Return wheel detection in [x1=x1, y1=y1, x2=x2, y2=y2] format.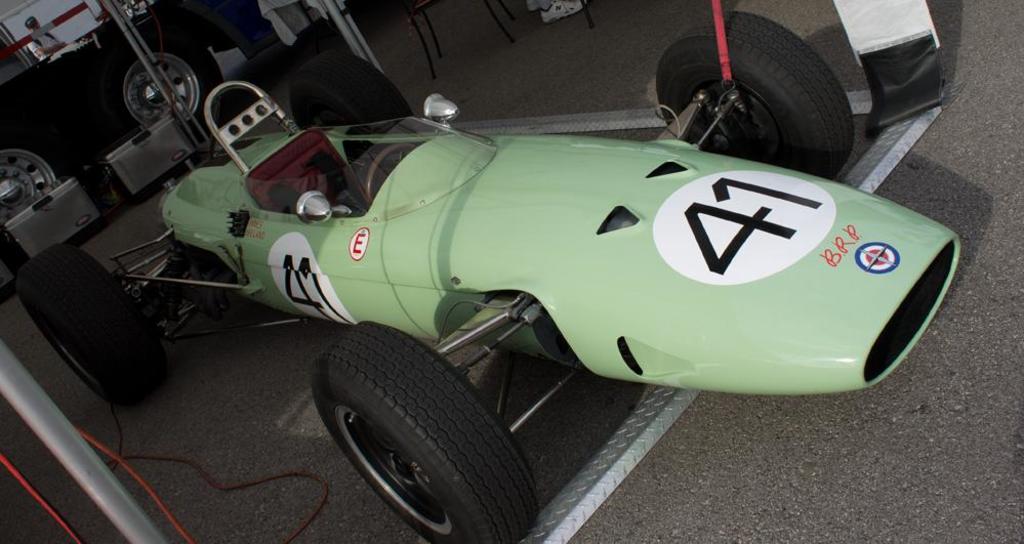
[x1=660, y1=7, x2=853, y2=177].
